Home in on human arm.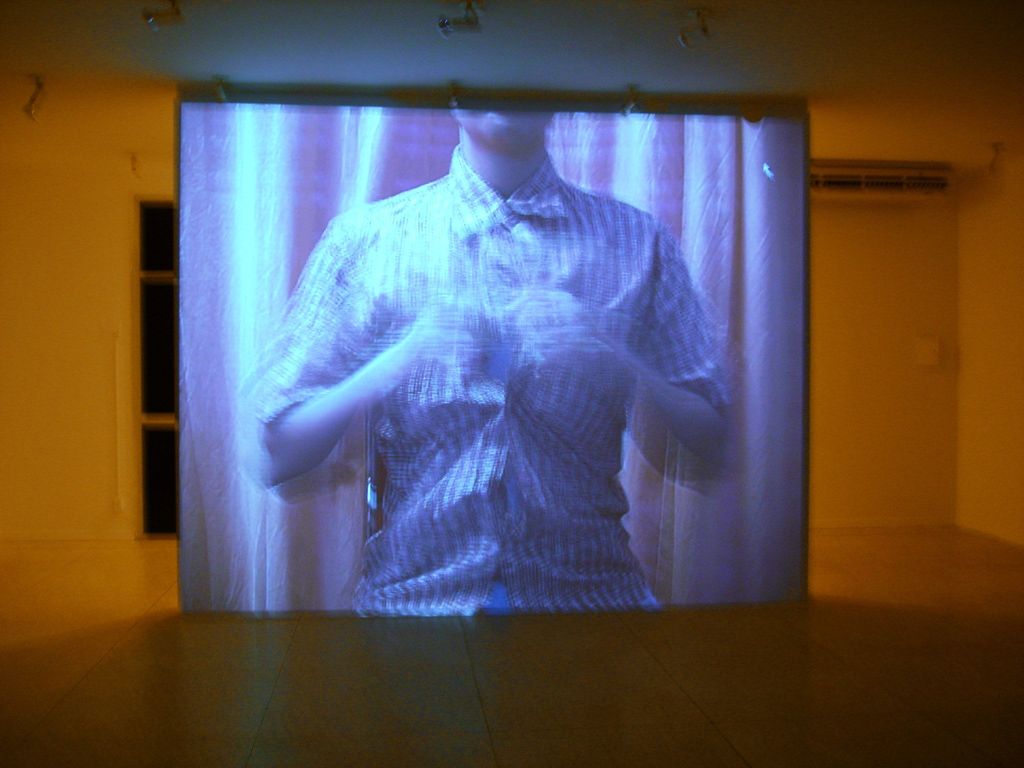
Homed in at pyautogui.locateOnScreen(250, 222, 485, 470).
